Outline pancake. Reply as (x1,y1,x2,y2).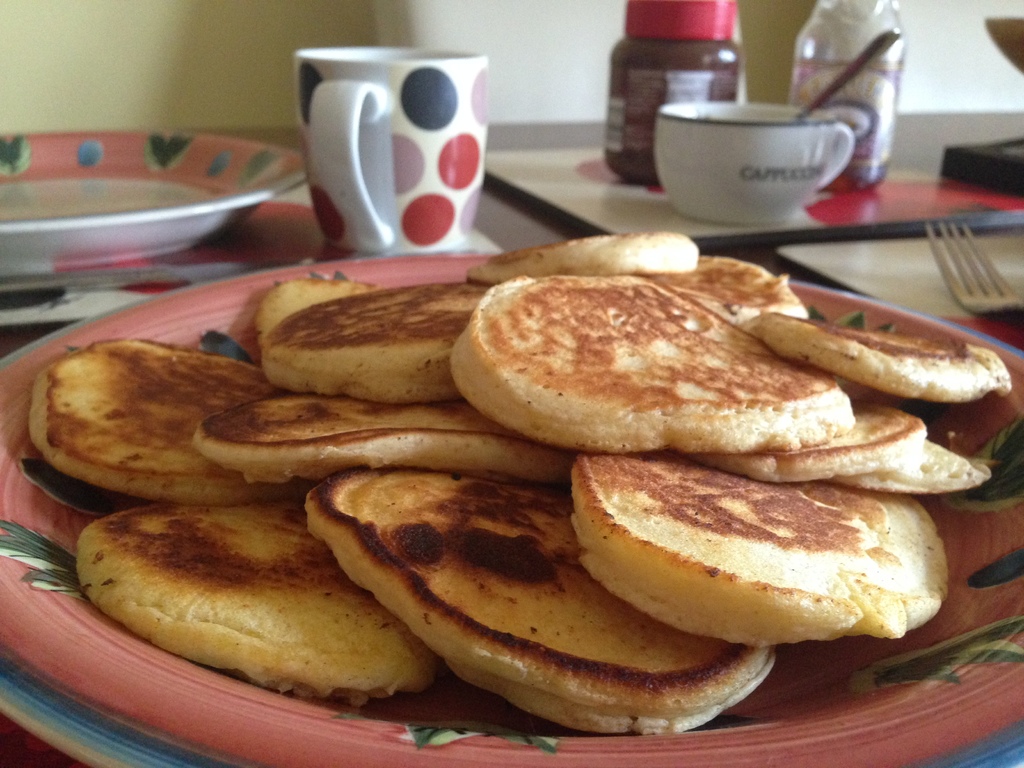
(453,275,849,449).
